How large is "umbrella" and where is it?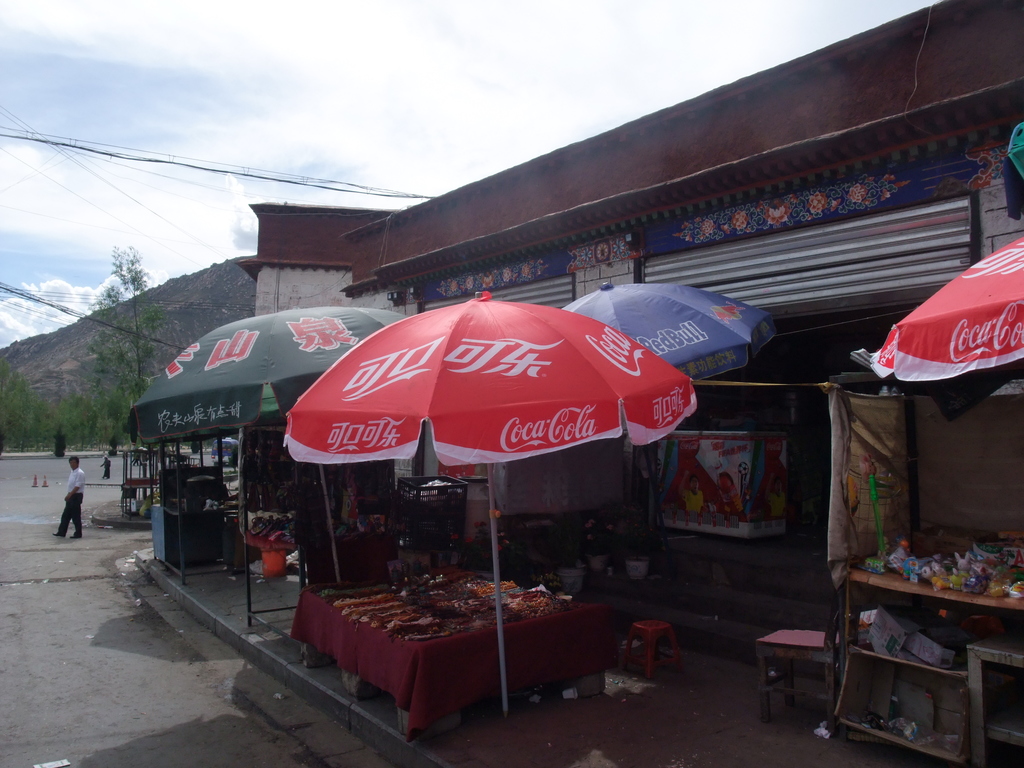
Bounding box: [left=870, top=236, right=1023, bottom=384].
